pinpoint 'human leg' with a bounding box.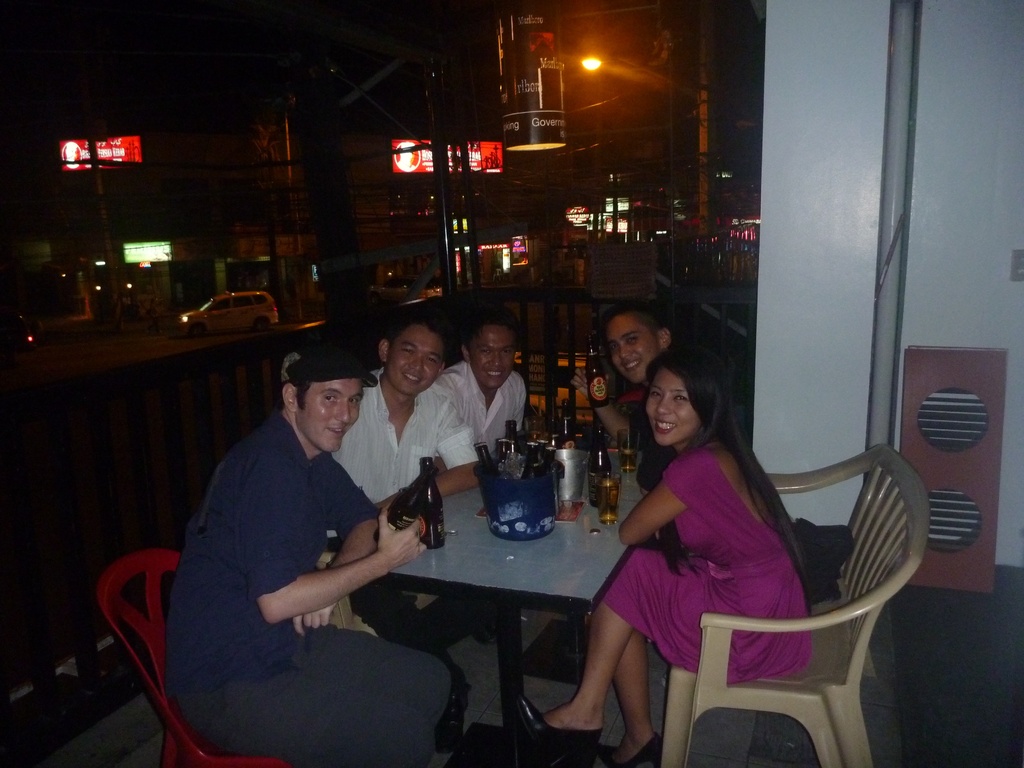
region(607, 630, 662, 767).
